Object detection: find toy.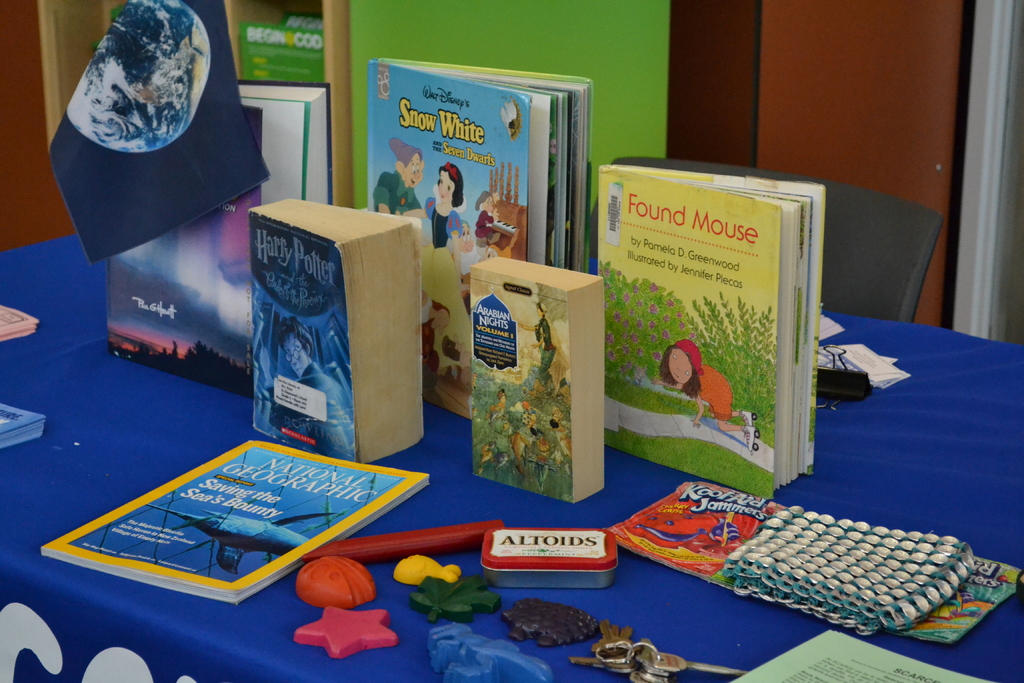
Rect(294, 554, 380, 612).
